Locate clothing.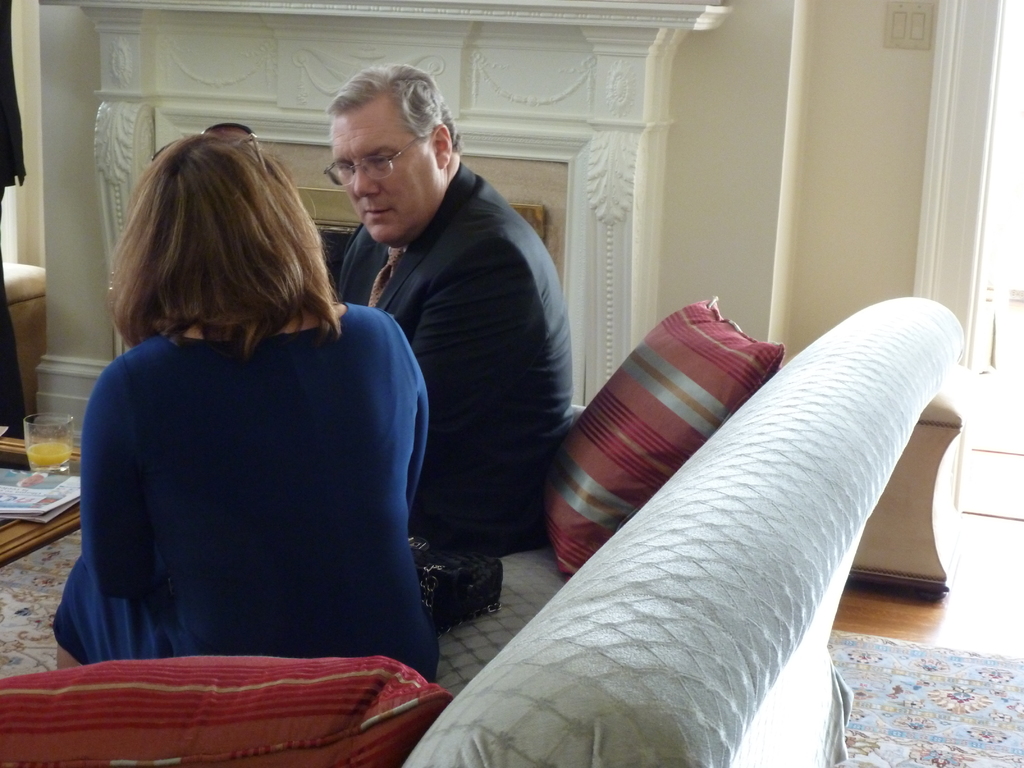
Bounding box: bbox=(338, 161, 573, 556).
